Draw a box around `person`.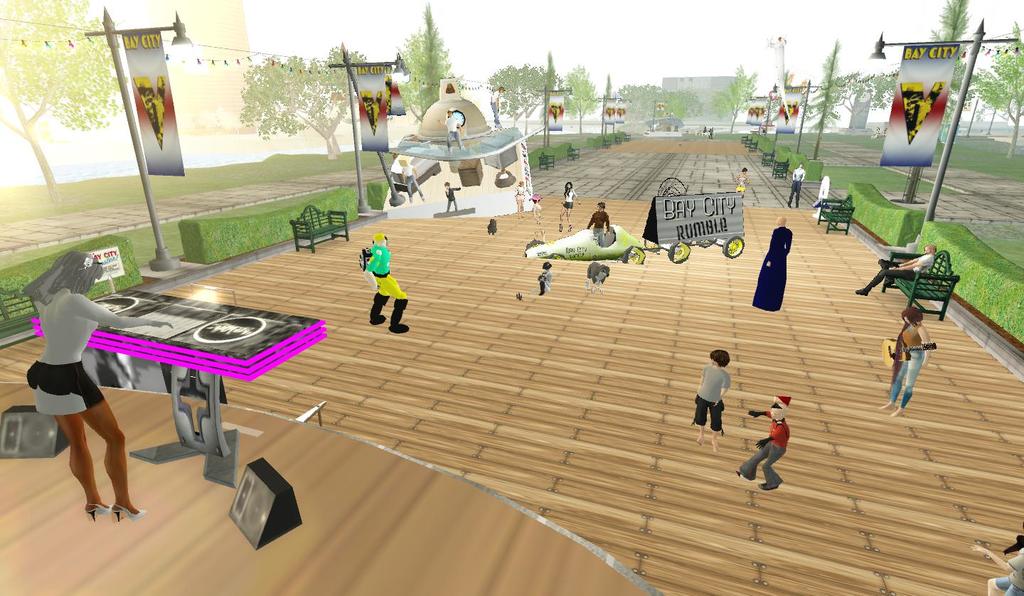
locate(530, 262, 552, 295).
